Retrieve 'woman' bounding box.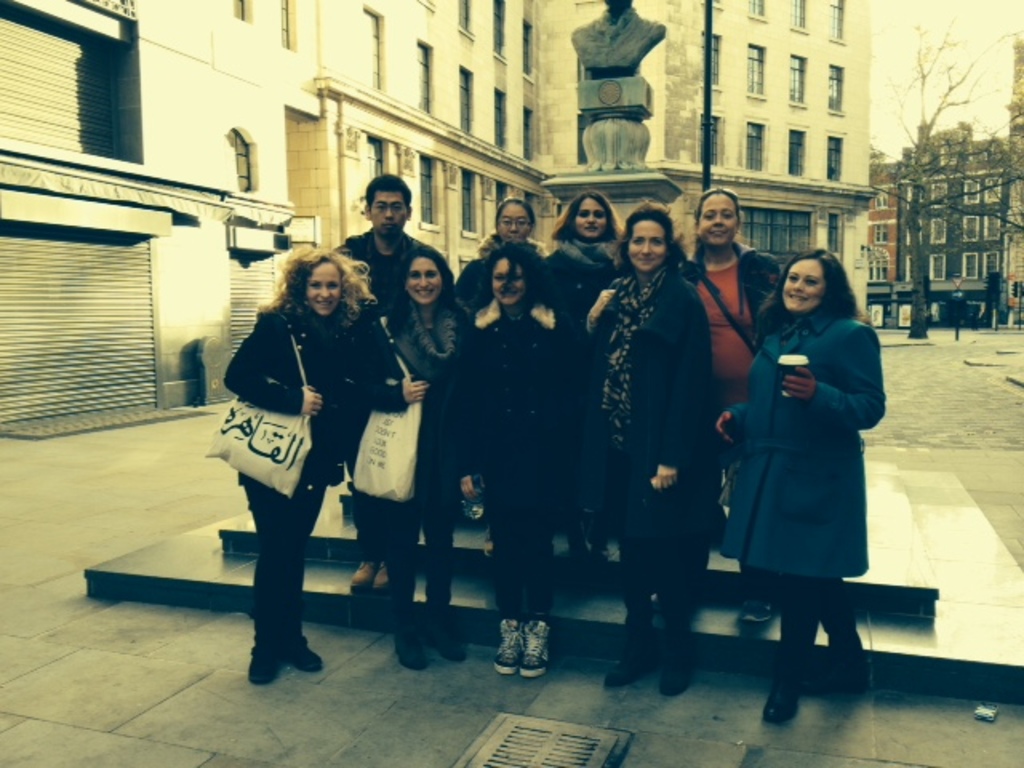
Bounding box: 581/203/723/698.
